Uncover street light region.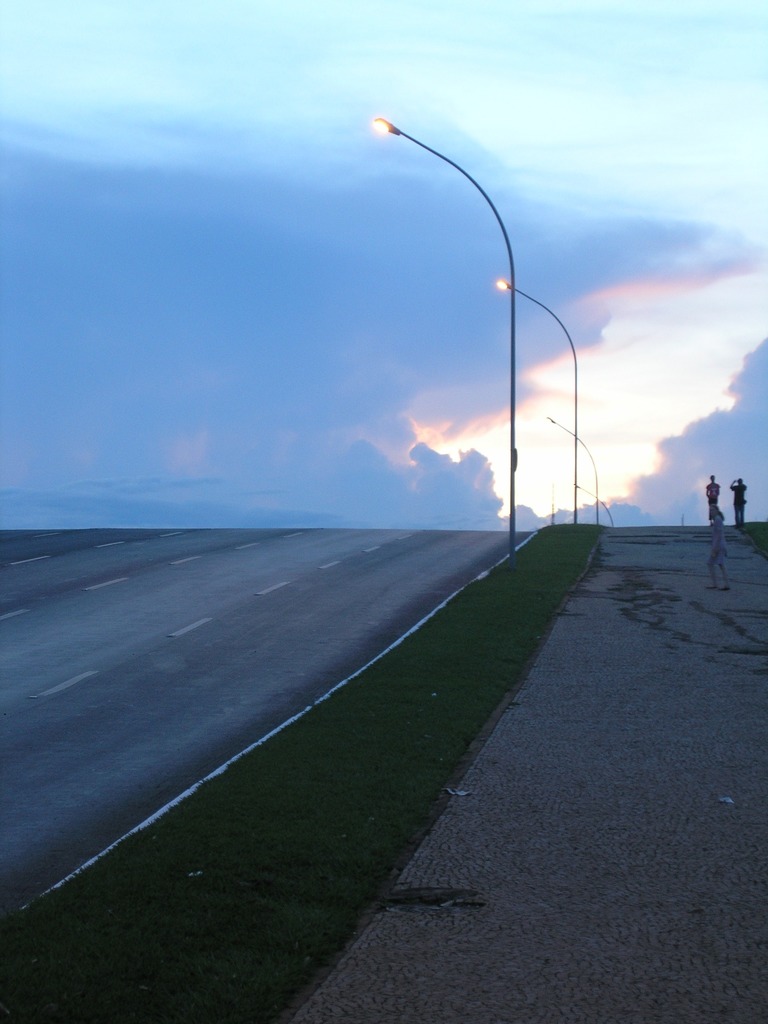
Uncovered: Rect(539, 407, 600, 526).
